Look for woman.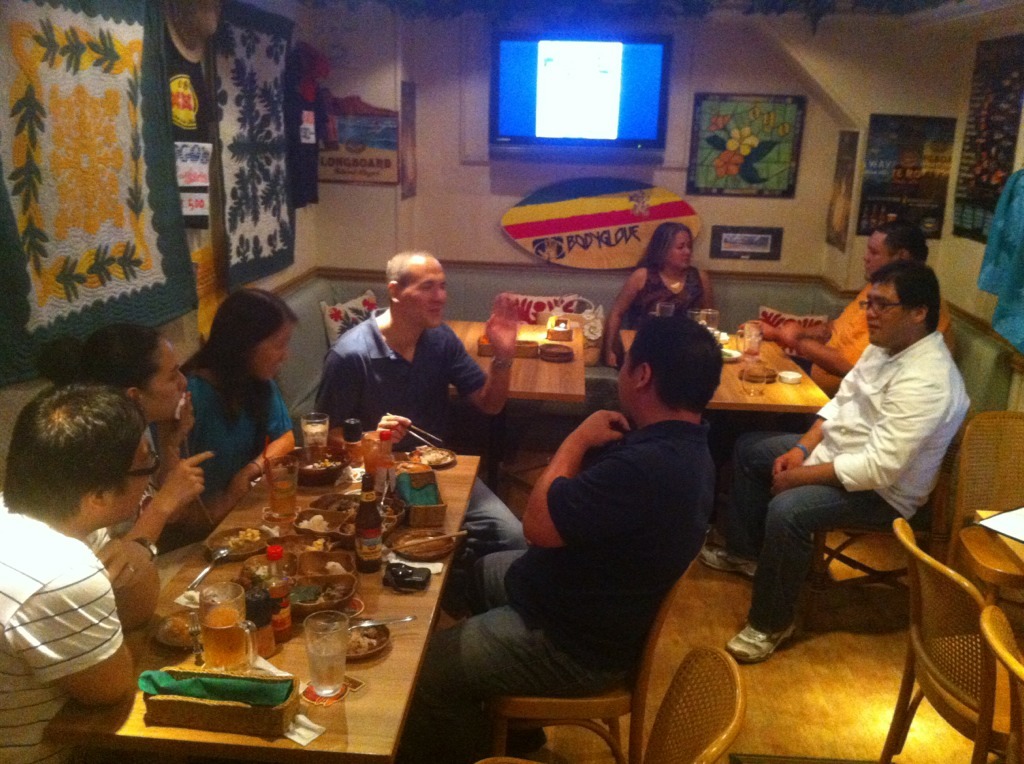
Found: box=[35, 329, 218, 559].
